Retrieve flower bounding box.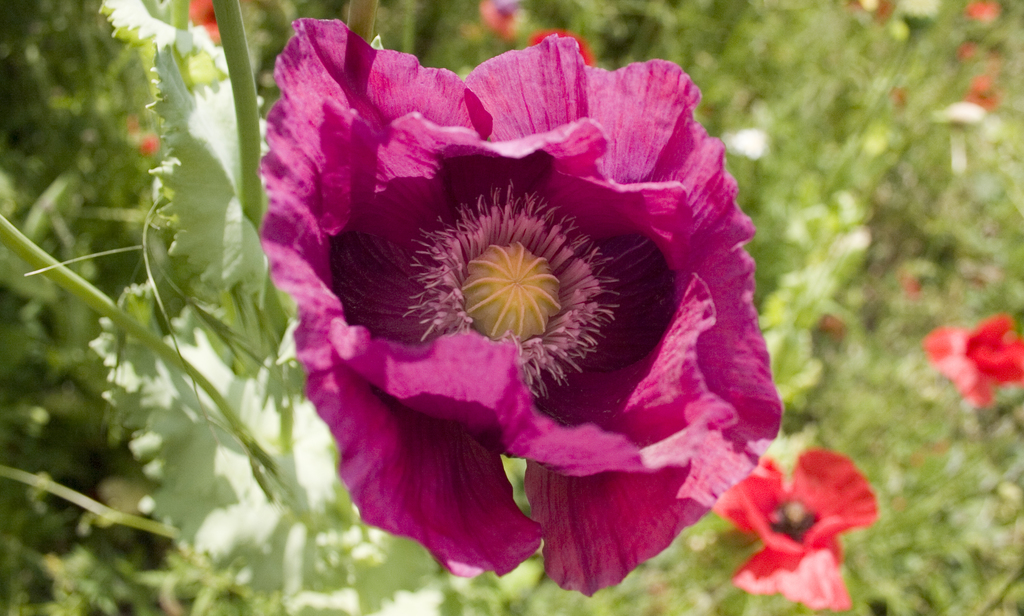
Bounding box: <bbox>258, 19, 793, 594</bbox>.
